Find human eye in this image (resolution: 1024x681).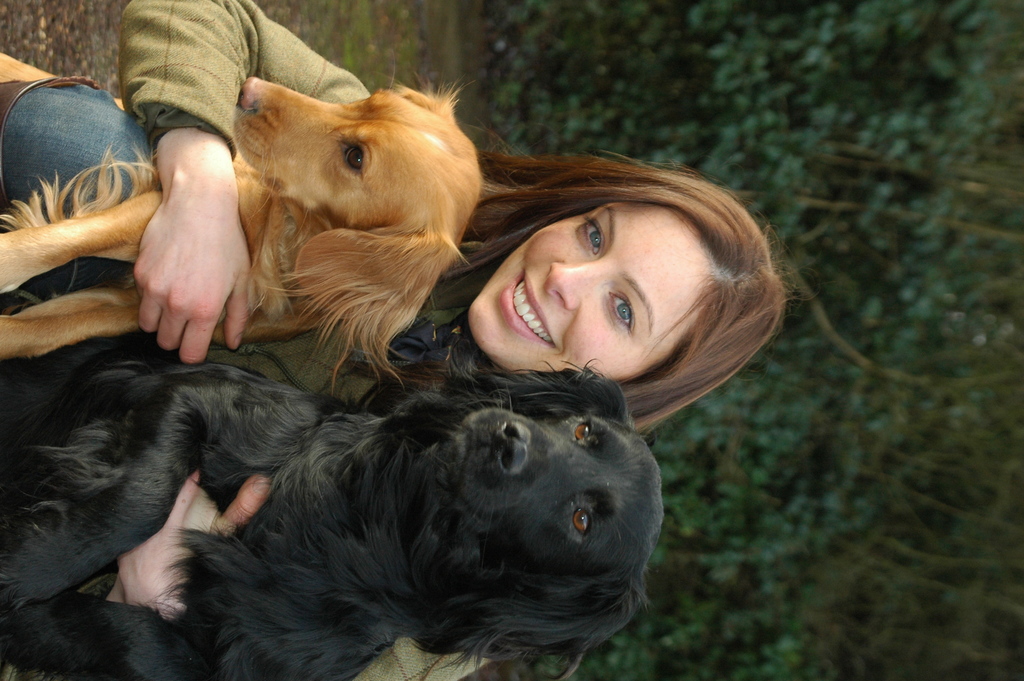
{"left": 609, "top": 290, "right": 636, "bottom": 334}.
